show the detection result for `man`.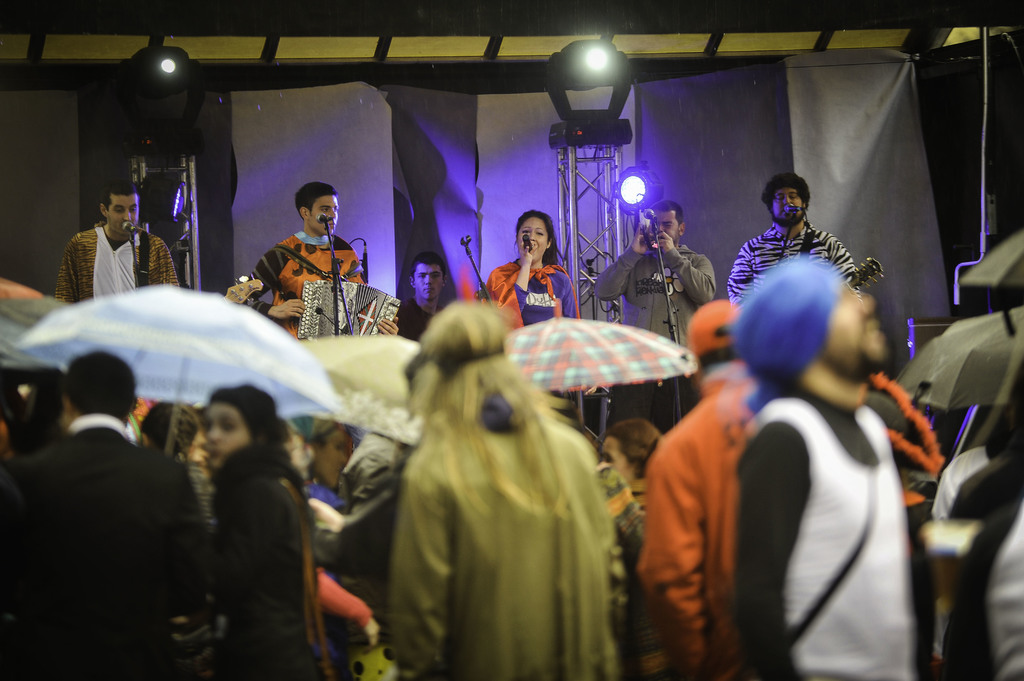
[left=726, top=172, right=860, bottom=298].
